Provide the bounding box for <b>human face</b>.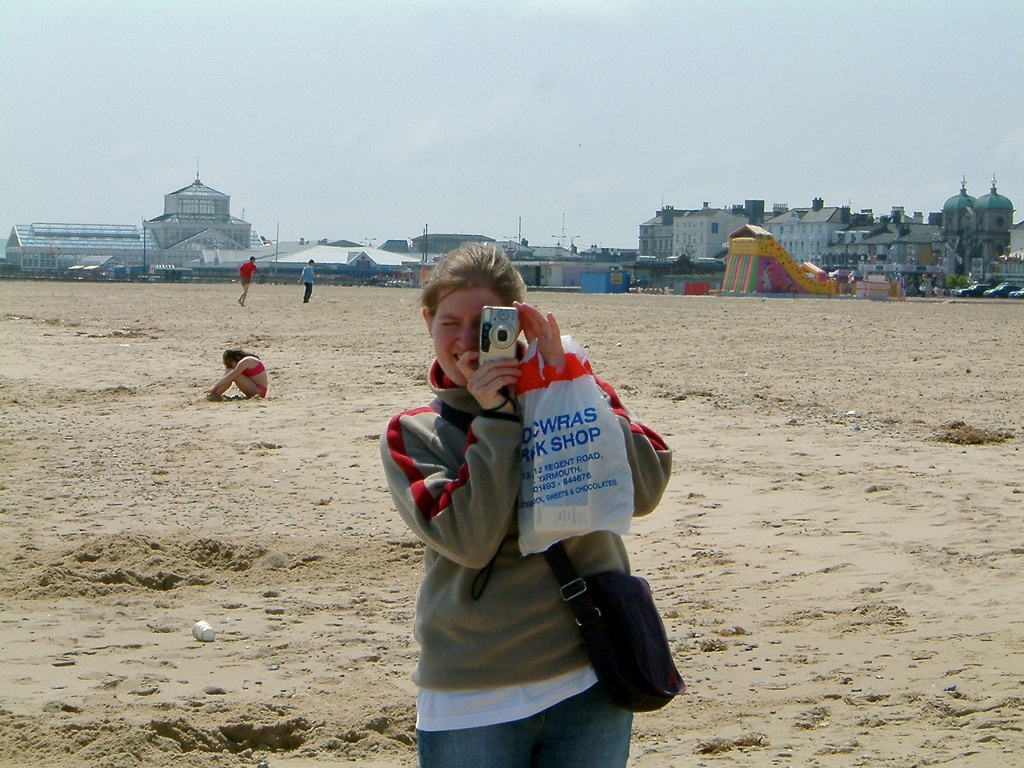
{"left": 431, "top": 289, "right": 511, "bottom": 387}.
